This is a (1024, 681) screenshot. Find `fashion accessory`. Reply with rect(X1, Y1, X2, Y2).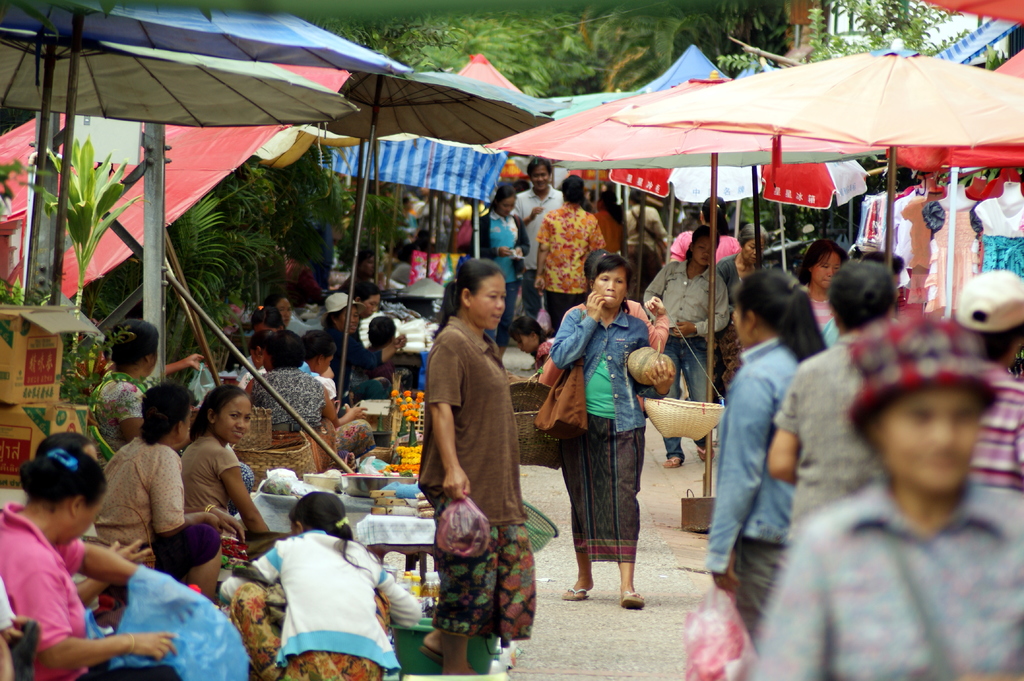
rect(47, 445, 81, 472).
